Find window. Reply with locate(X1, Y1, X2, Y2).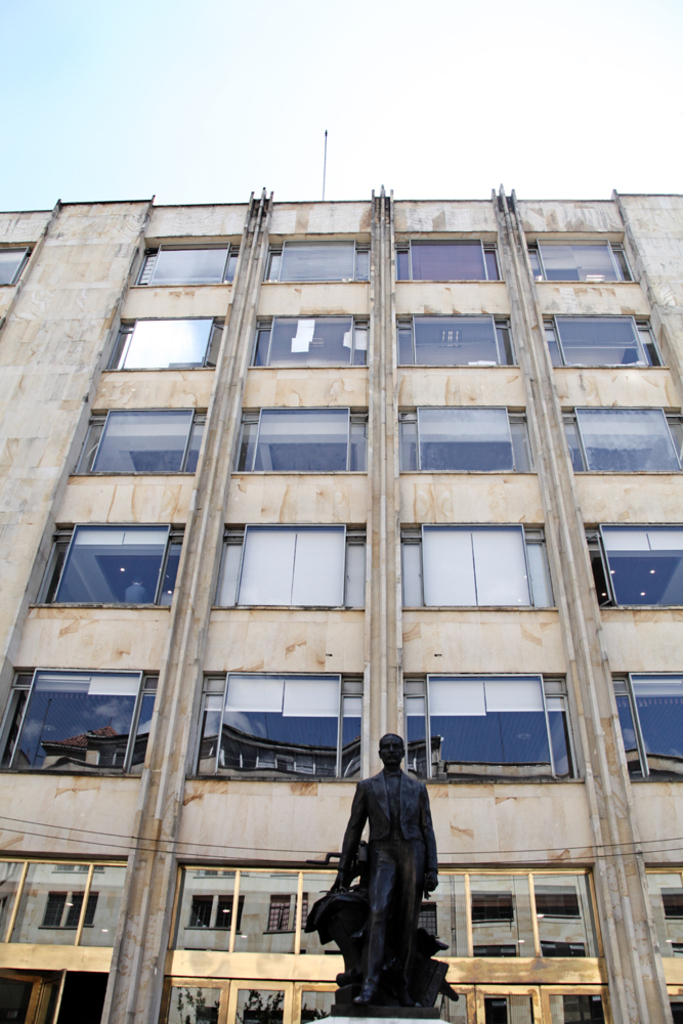
locate(410, 864, 600, 958).
